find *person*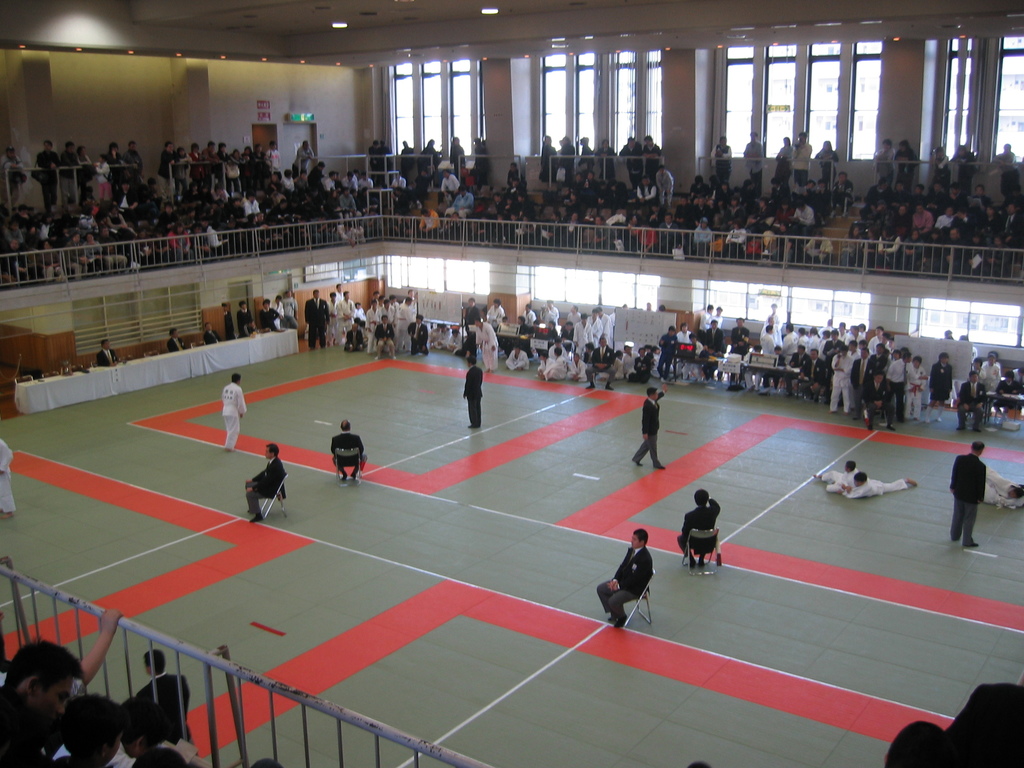
box=[786, 344, 812, 397]
